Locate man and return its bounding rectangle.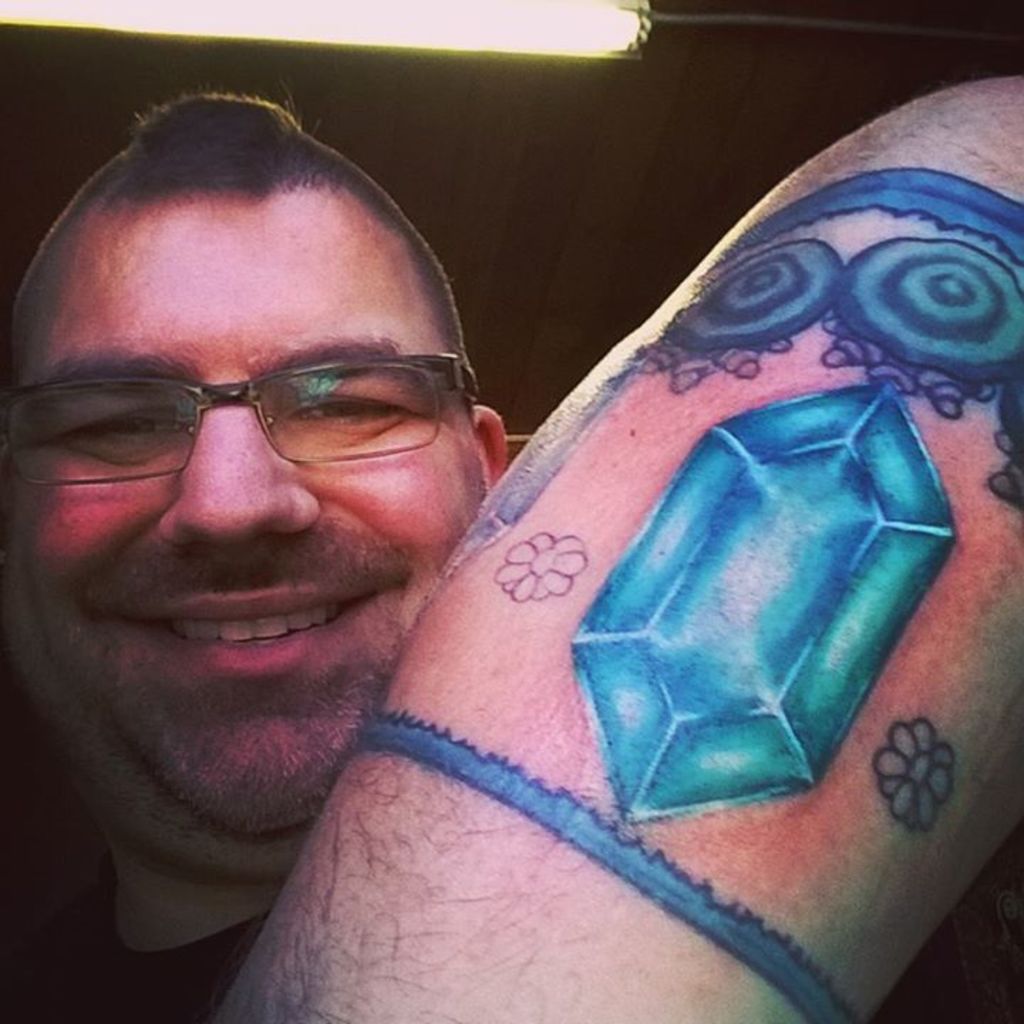
bbox=(0, 90, 1023, 1023).
